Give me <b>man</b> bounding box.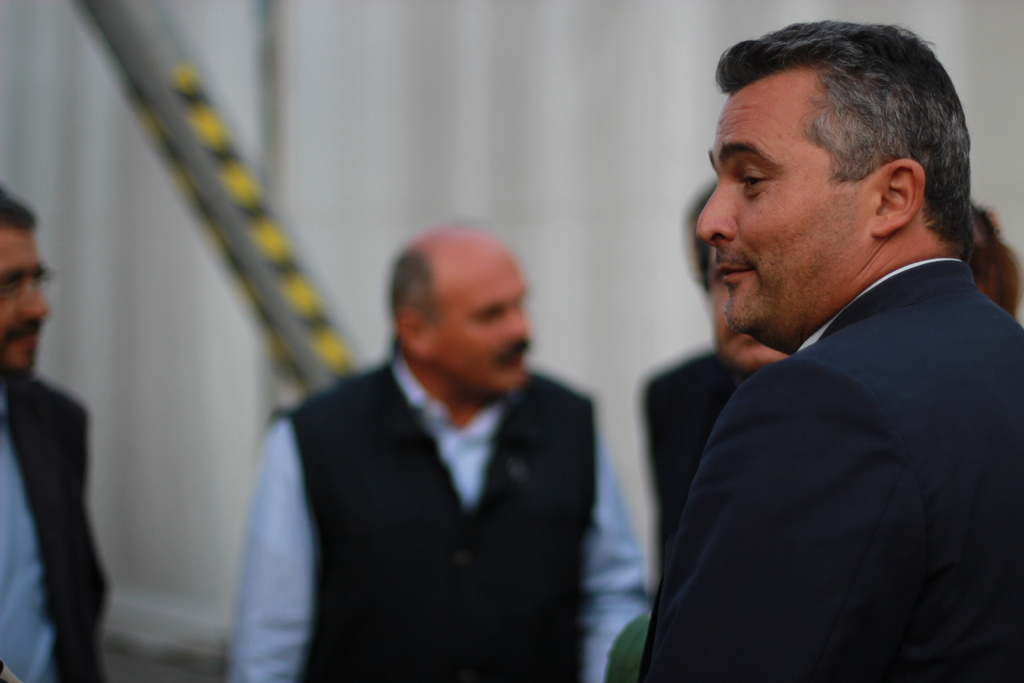
(228,222,658,682).
